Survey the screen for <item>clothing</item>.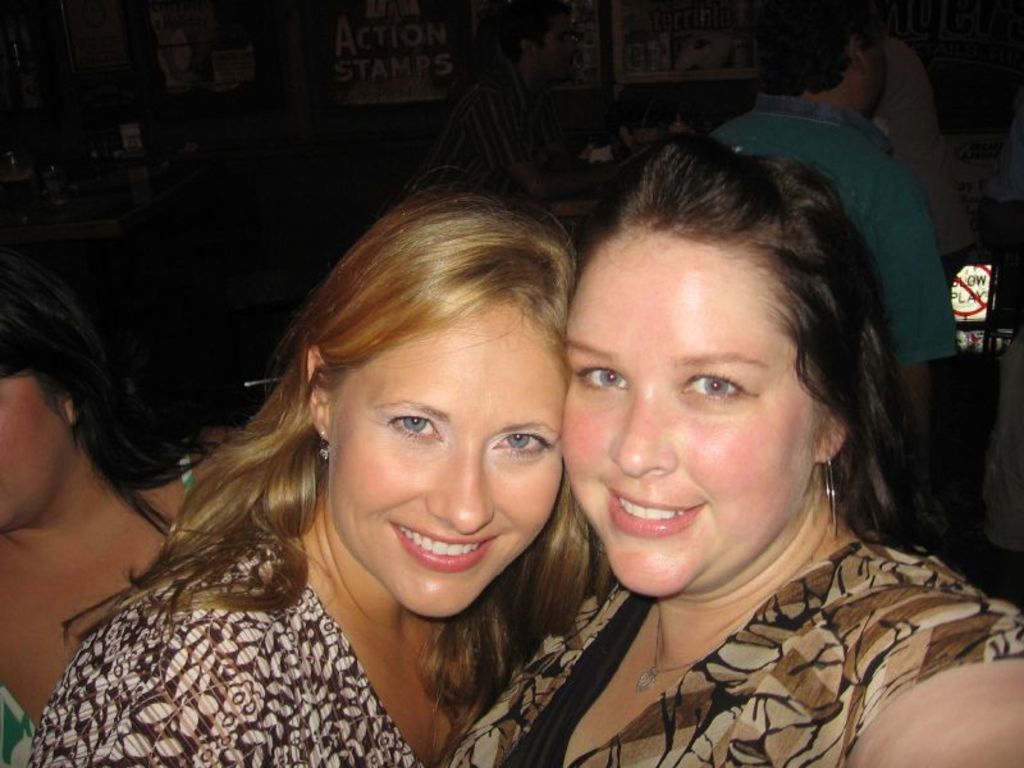
Survey found: crop(15, 532, 420, 767).
